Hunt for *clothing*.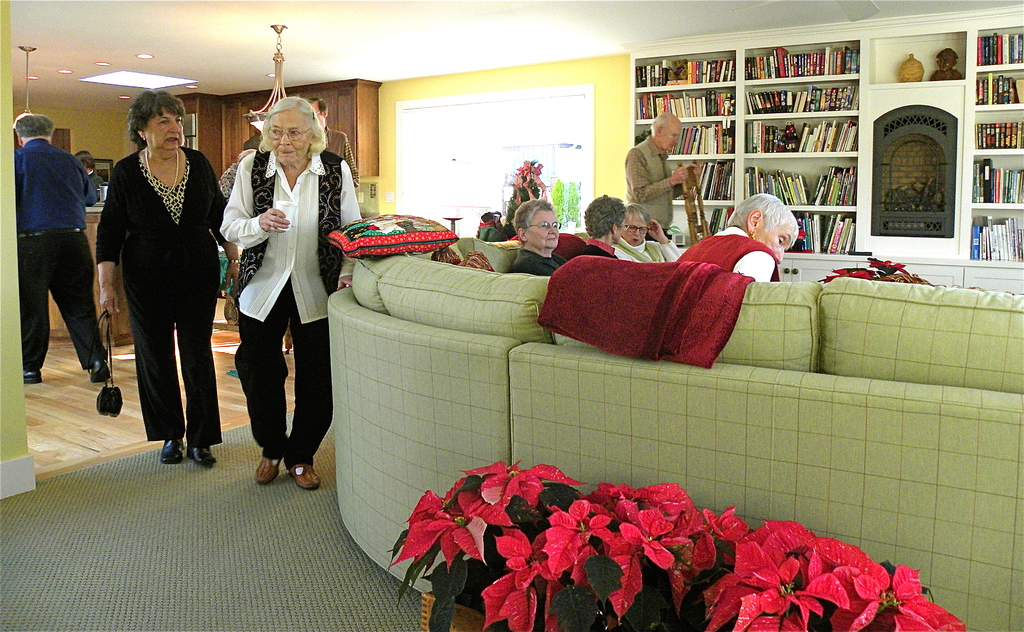
Hunted down at select_region(97, 143, 228, 311).
